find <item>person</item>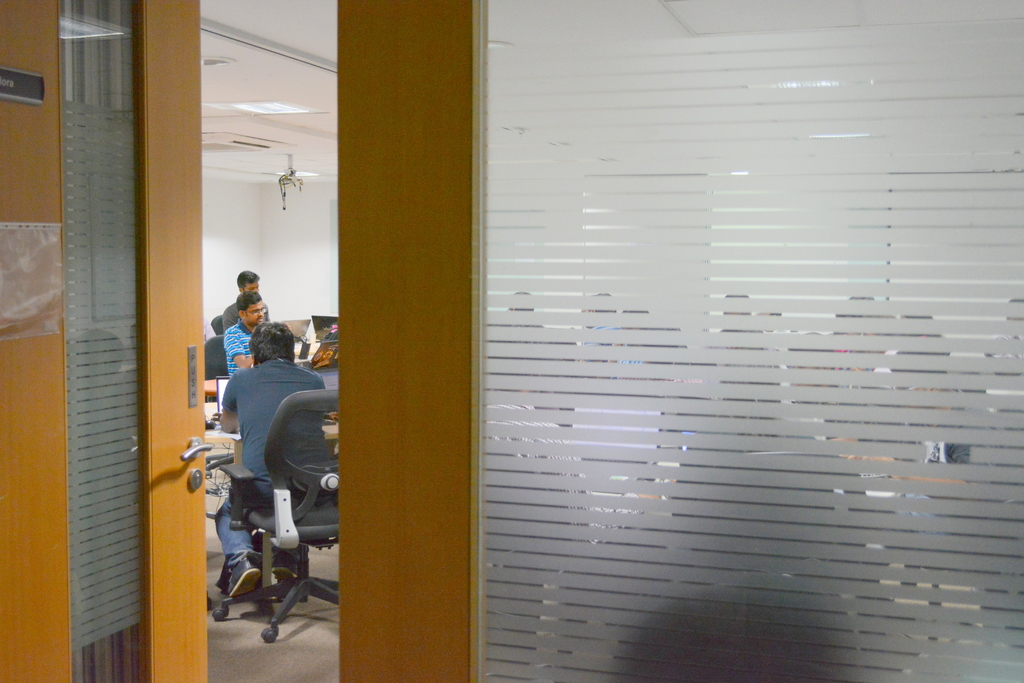
l=212, t=306, r=318, b=598
